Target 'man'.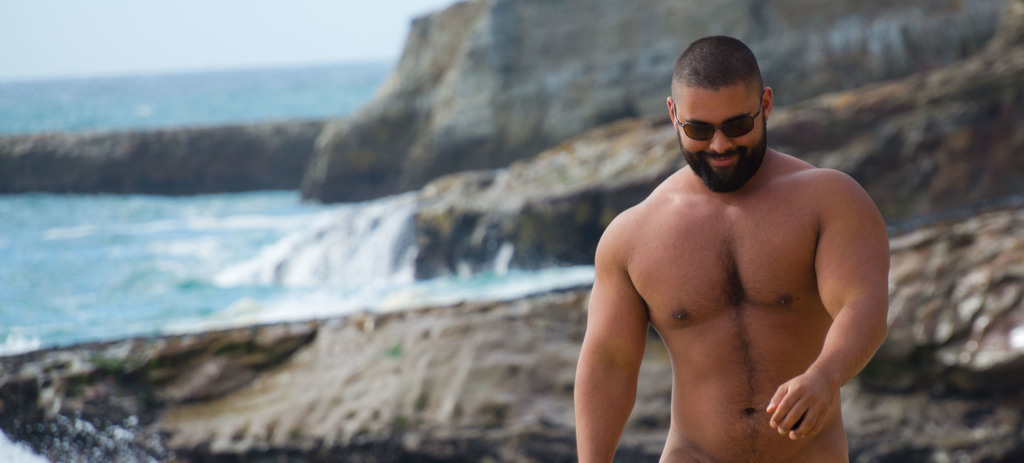
Target region: (570,39,890,453).
